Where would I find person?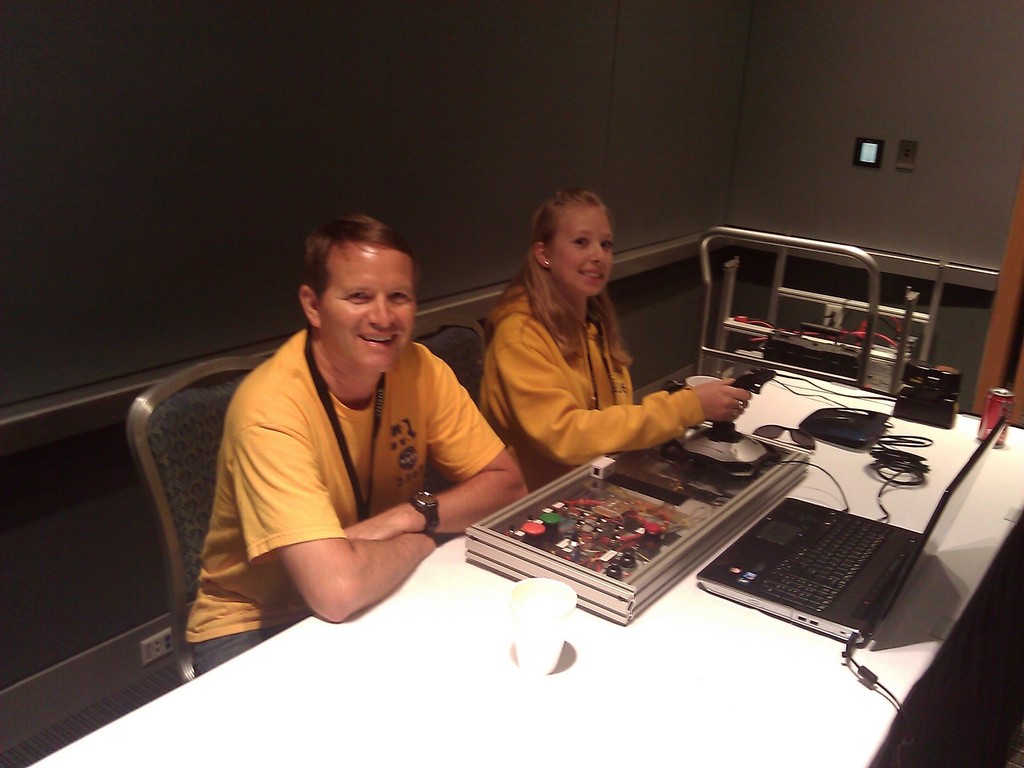
At [left=186, top=208, right=521, bottom=676].
